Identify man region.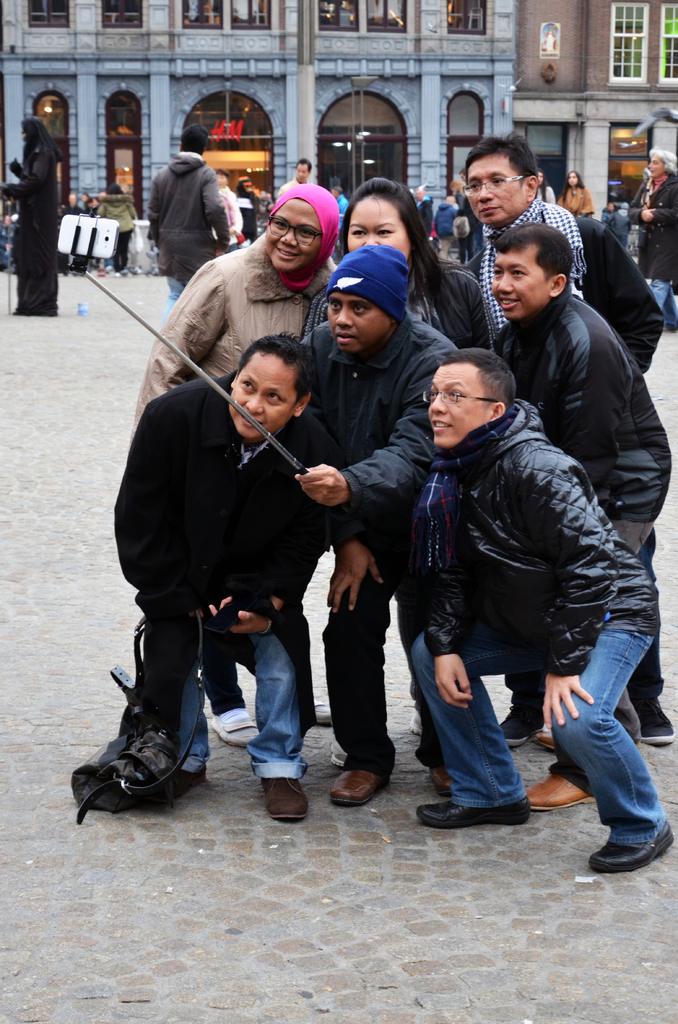
Region: 461,134,602,337.
